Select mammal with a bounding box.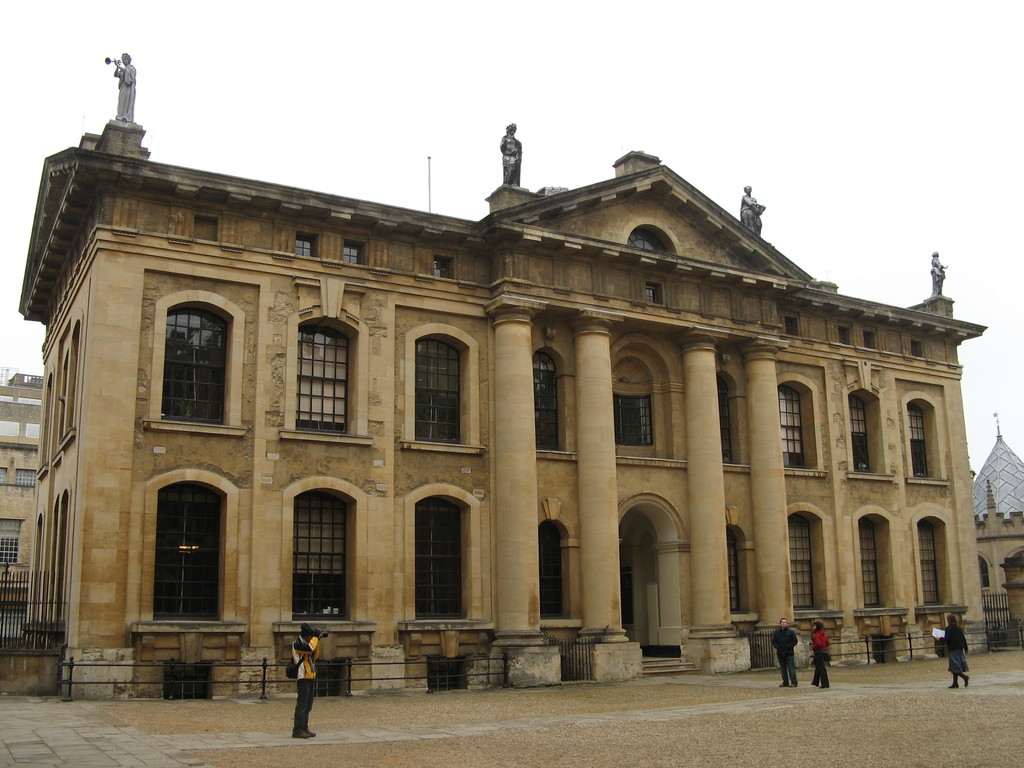
(left=769, top=619, right=800, bottom=685).
